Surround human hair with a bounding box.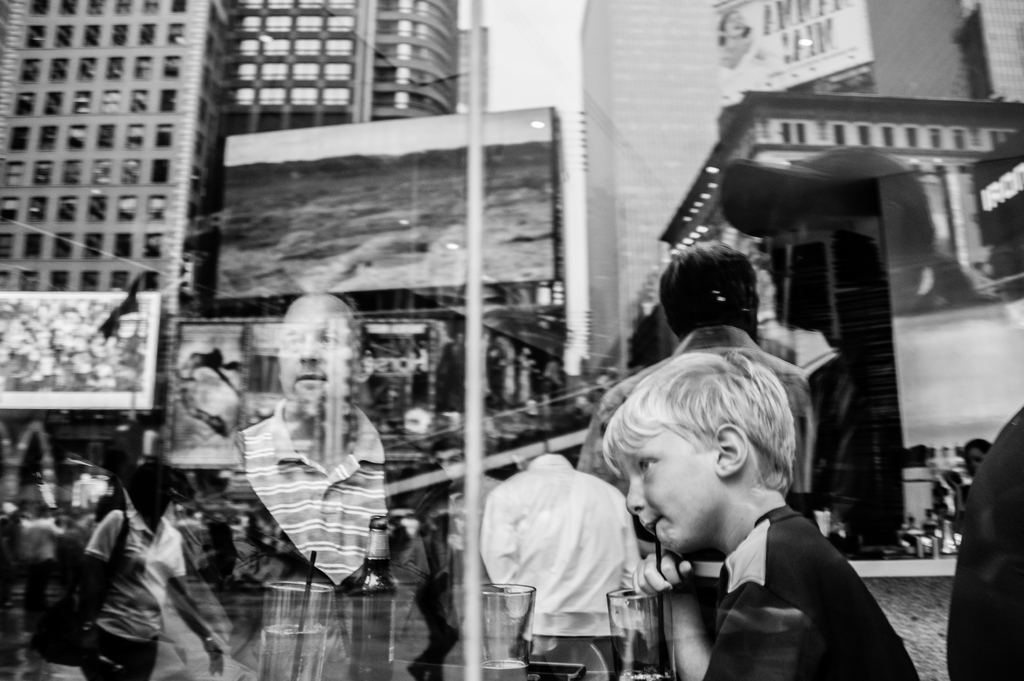
locate(659, 236, 761, 344).
